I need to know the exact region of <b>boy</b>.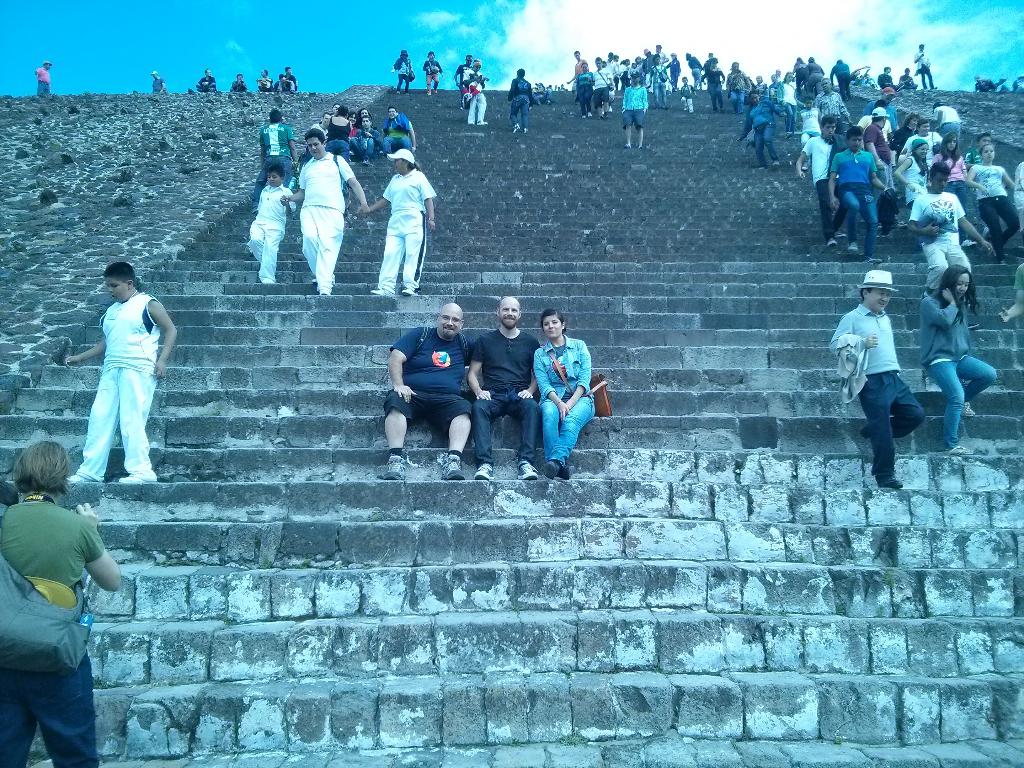
Region: select_region(963, 132, 990, 237).
